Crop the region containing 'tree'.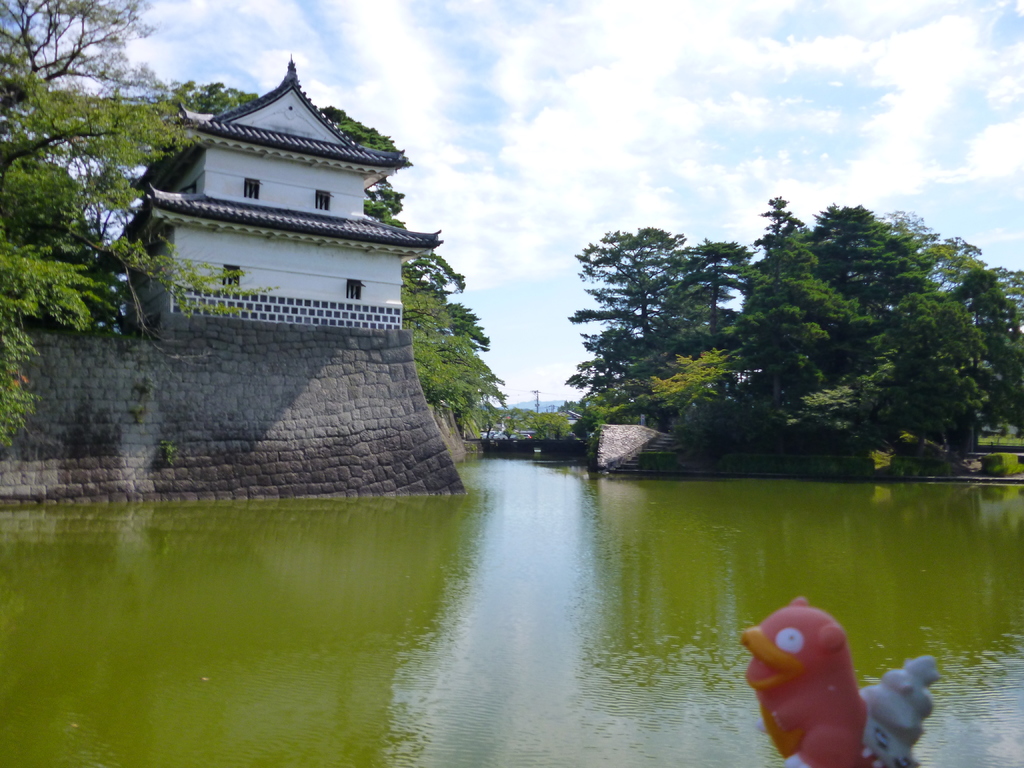
Crop region: (392,284,507,438).
